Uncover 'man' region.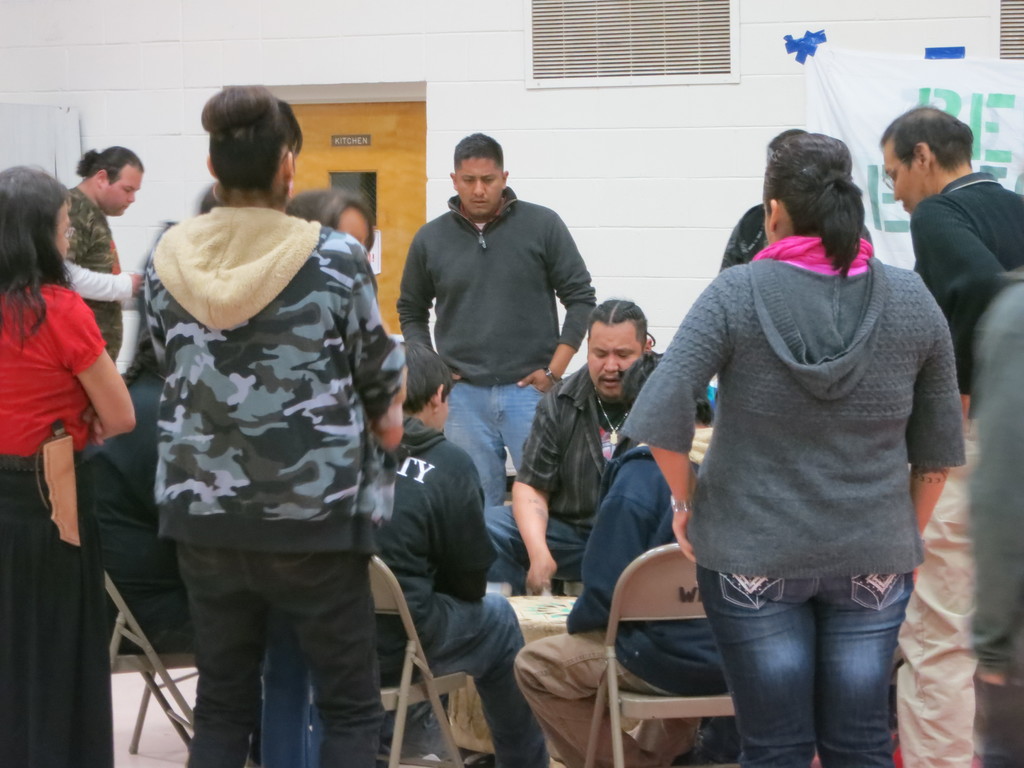
Uncovered: BBox(484, 301, 663, 600).
